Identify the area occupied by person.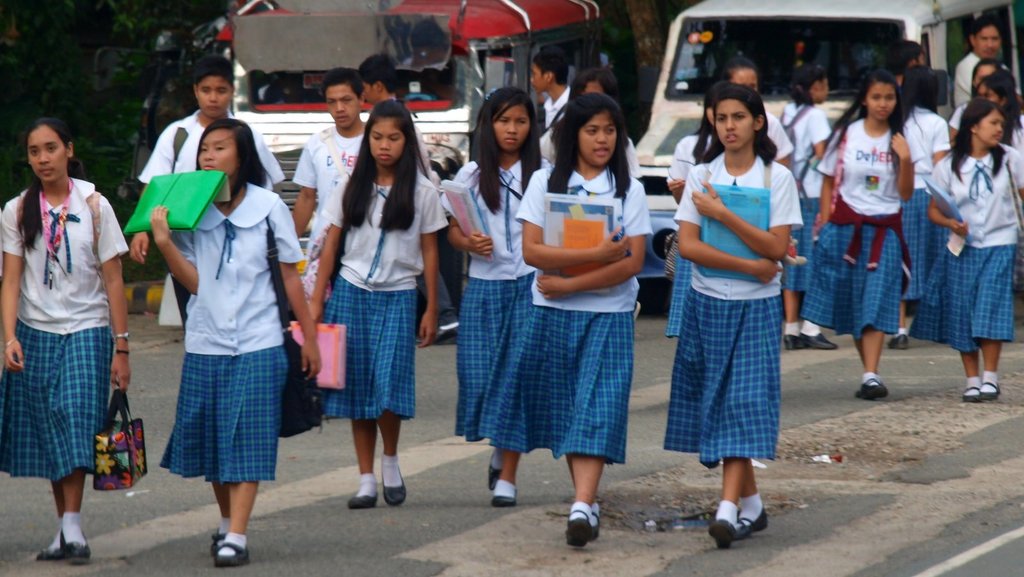
Area: pyautogui.locateOnScreen(506, 90, 652, 553).
